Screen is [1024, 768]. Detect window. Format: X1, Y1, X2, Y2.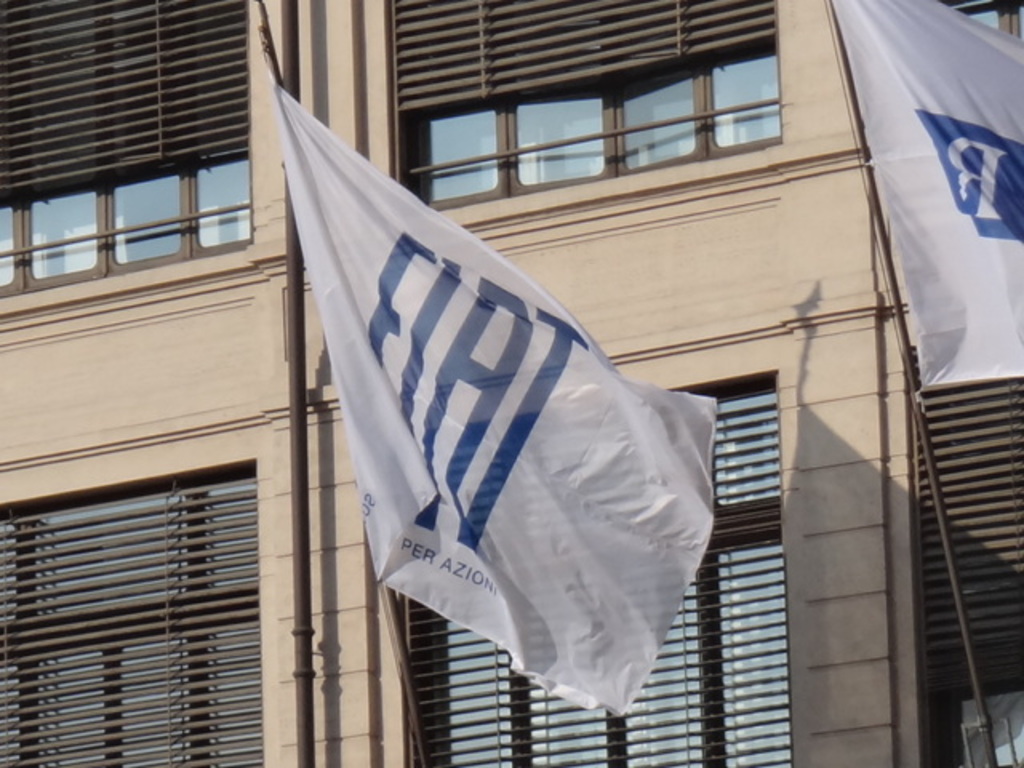
406, 373, 782, 766.
